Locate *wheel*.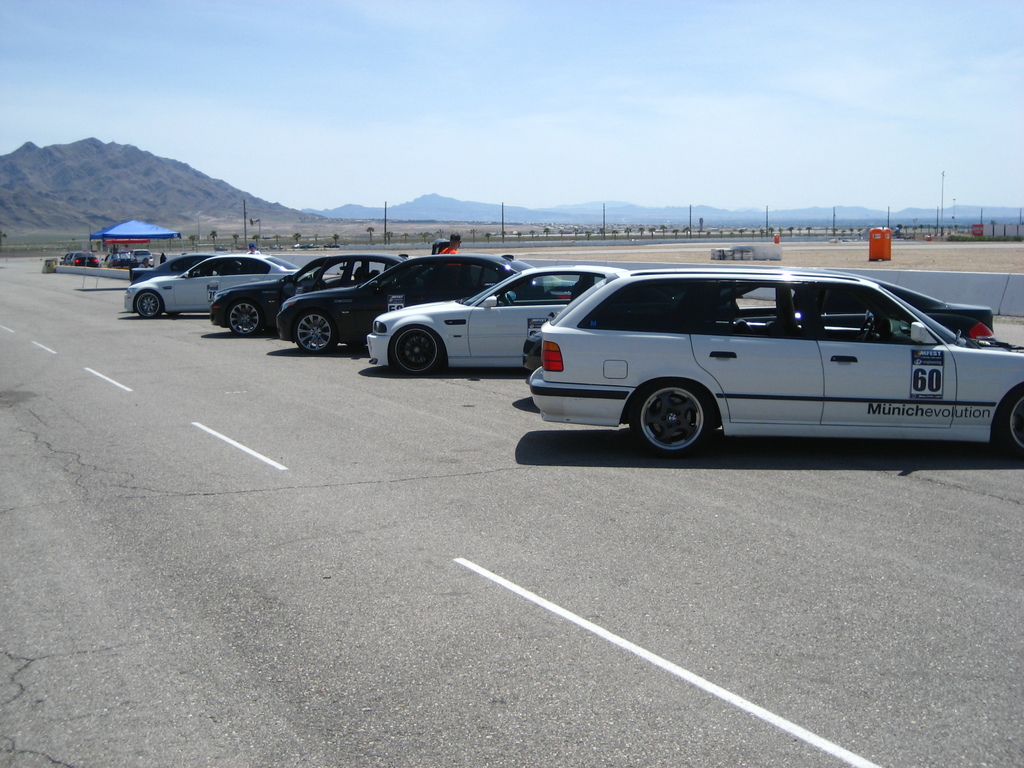
Bounding box: 294, 310, 335, 353.
